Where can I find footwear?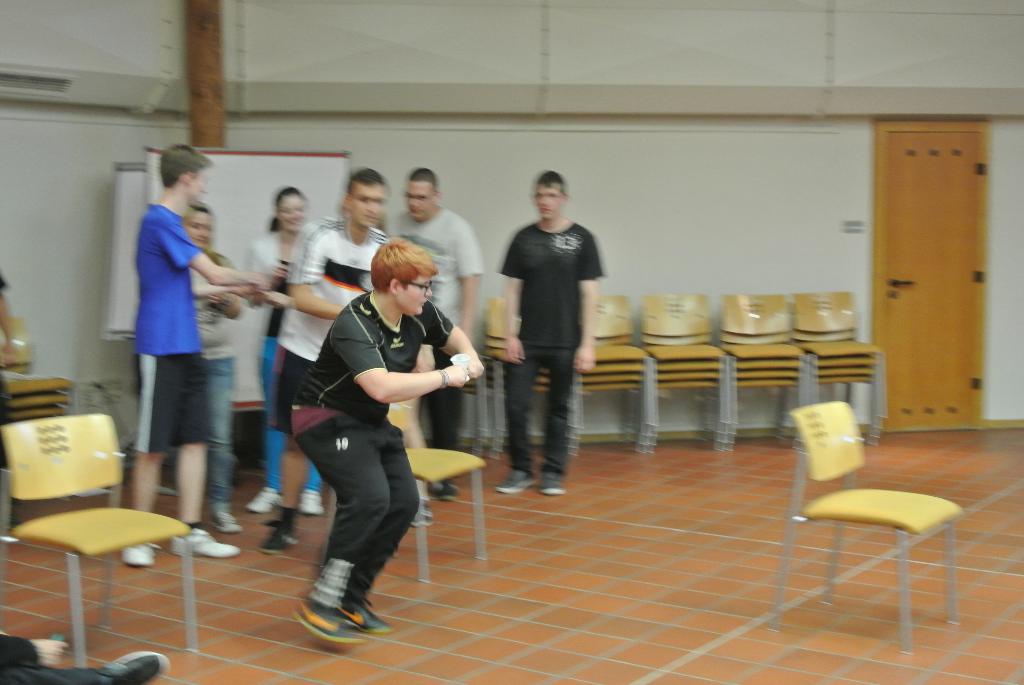
You can find it at [299,490,324,515].
